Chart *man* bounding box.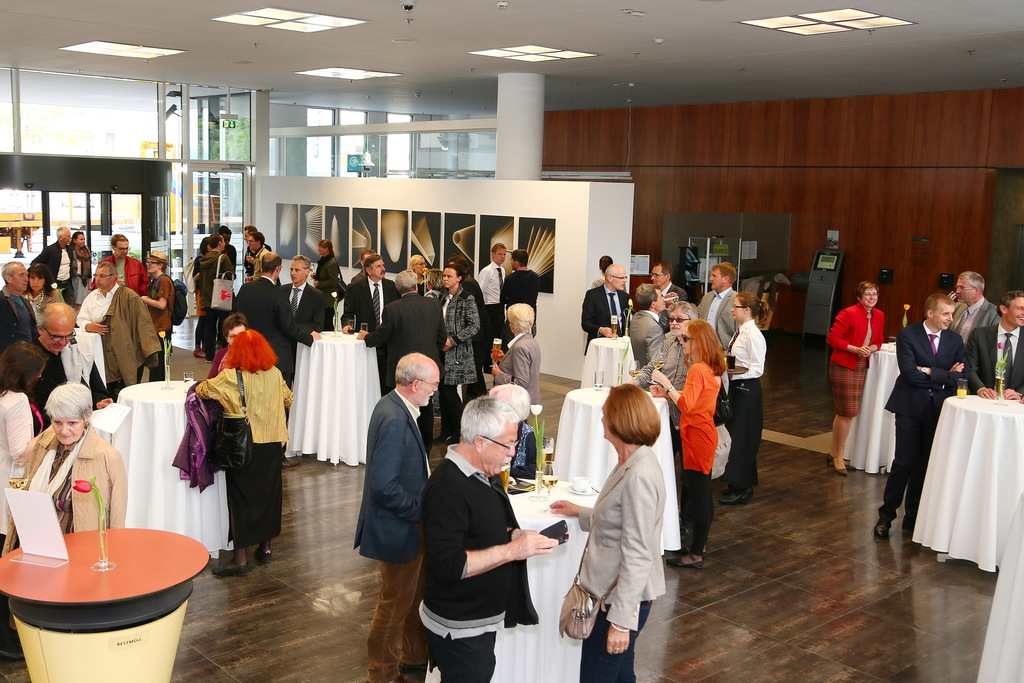
Charted: bbox=[234, 252, 319, 465].
